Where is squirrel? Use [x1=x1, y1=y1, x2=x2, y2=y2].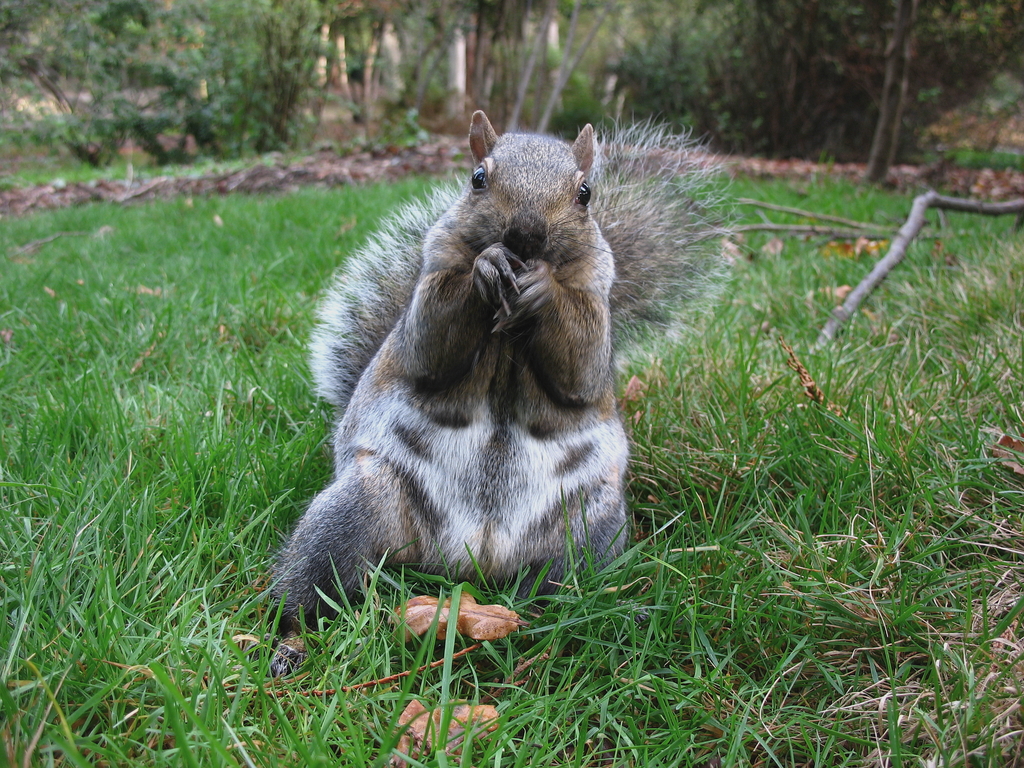
[x1=259, y1=112, x2=740, y2=630].
